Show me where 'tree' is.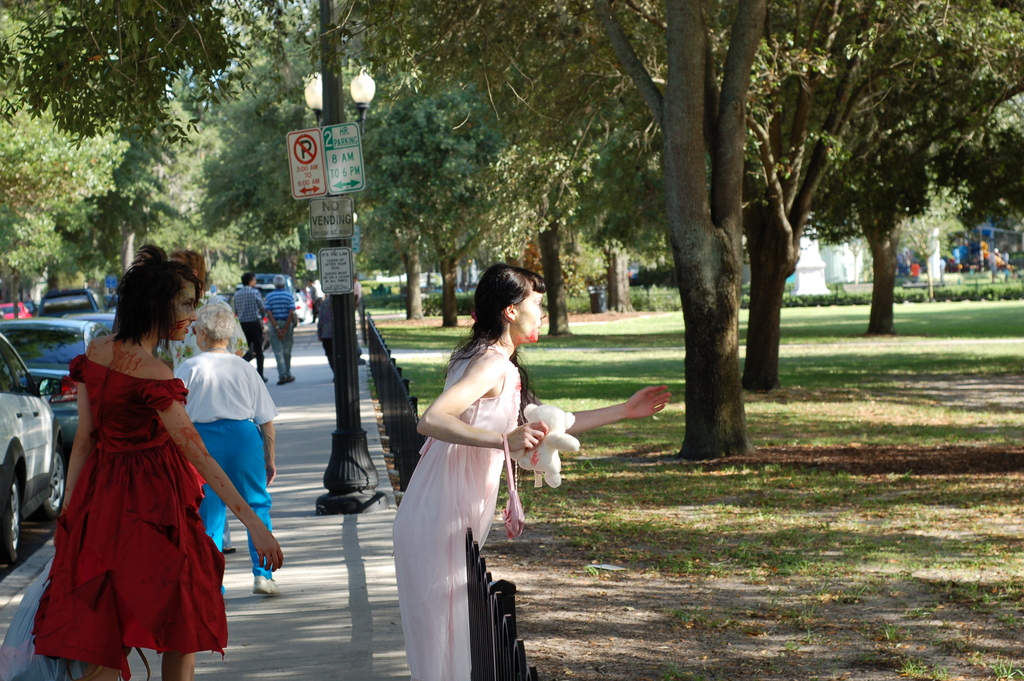
'tree' is at <bbox>885, 167, 991, 300</bbox>.
